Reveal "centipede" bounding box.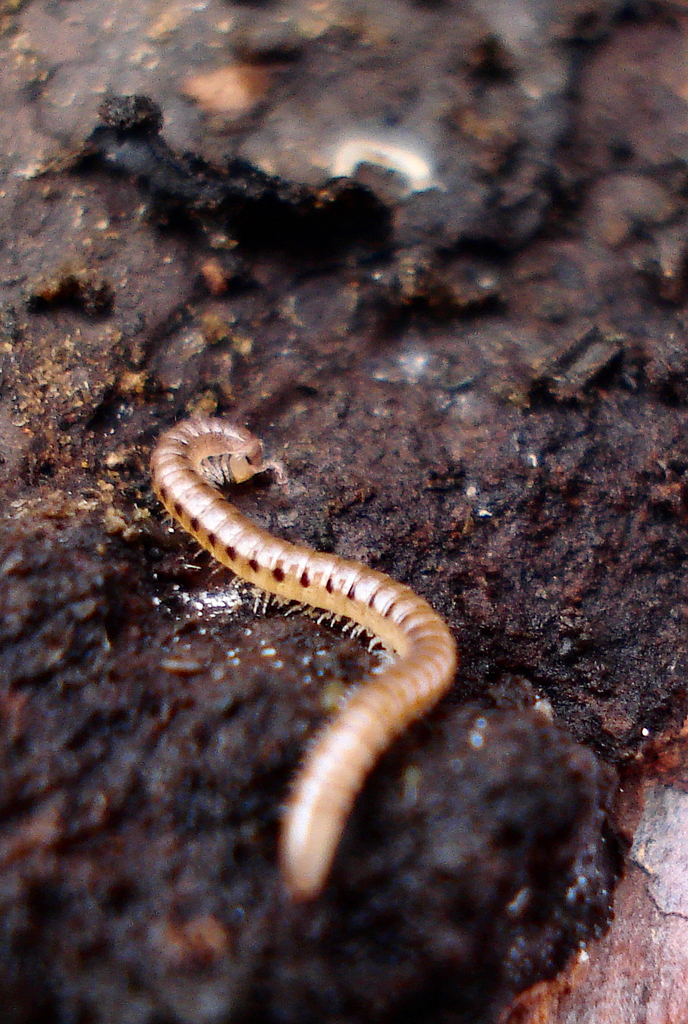
Revealed: [148, 416, 456, 899].
